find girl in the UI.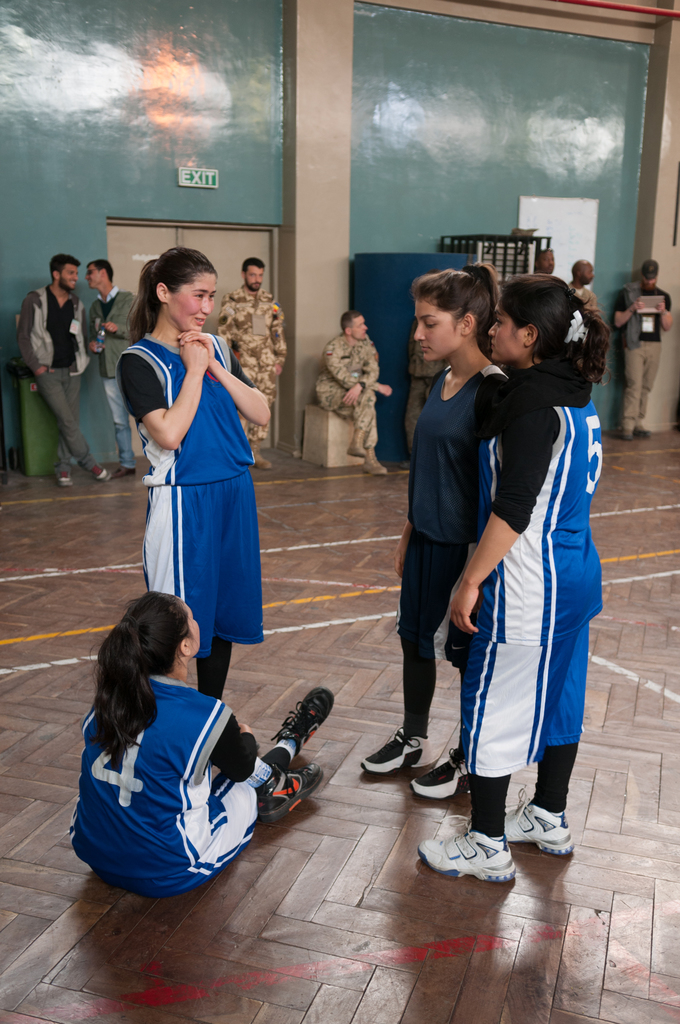
UI element at (left=350, top=260, right=496, bottom=795).
